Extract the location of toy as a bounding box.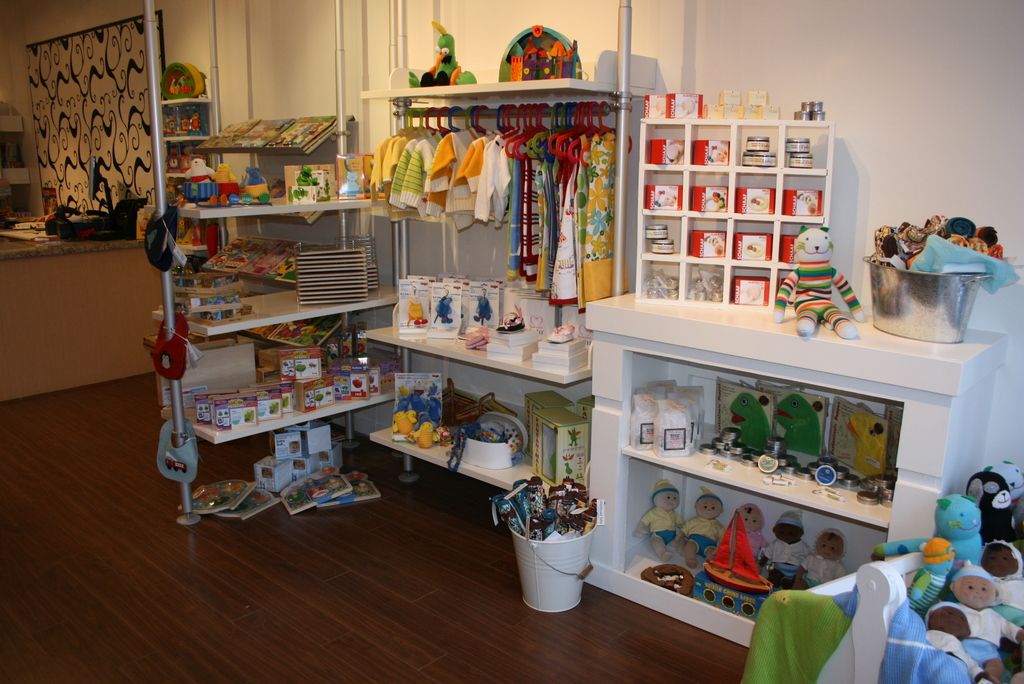
pyautogui.locateOnScreen(760, 523, 814, 589).
